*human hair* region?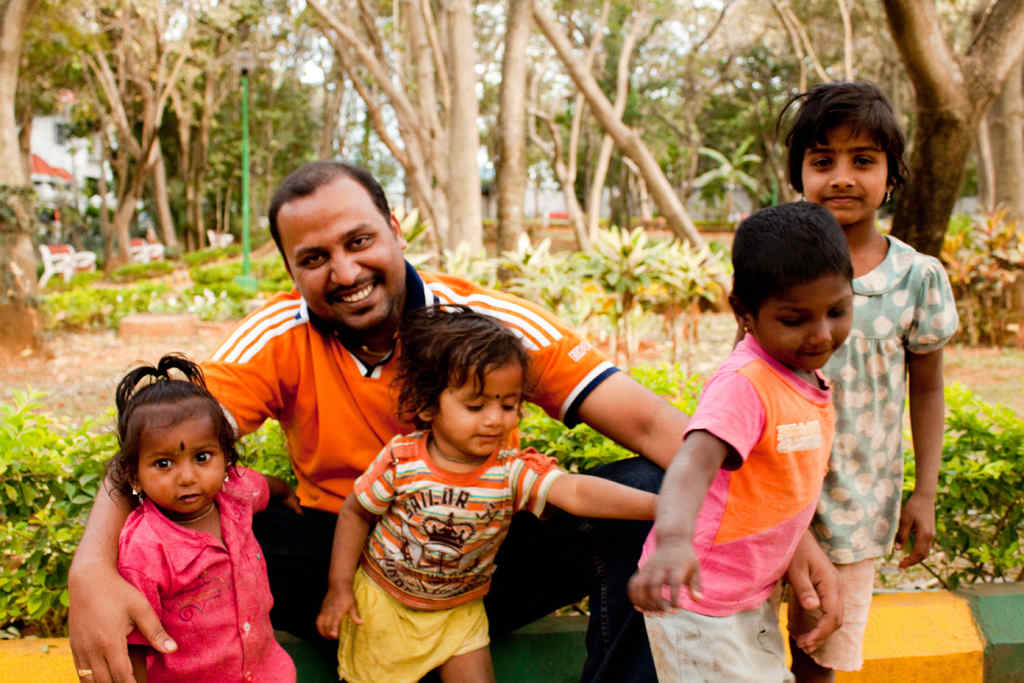
box=[102, 350, 248, 513]
